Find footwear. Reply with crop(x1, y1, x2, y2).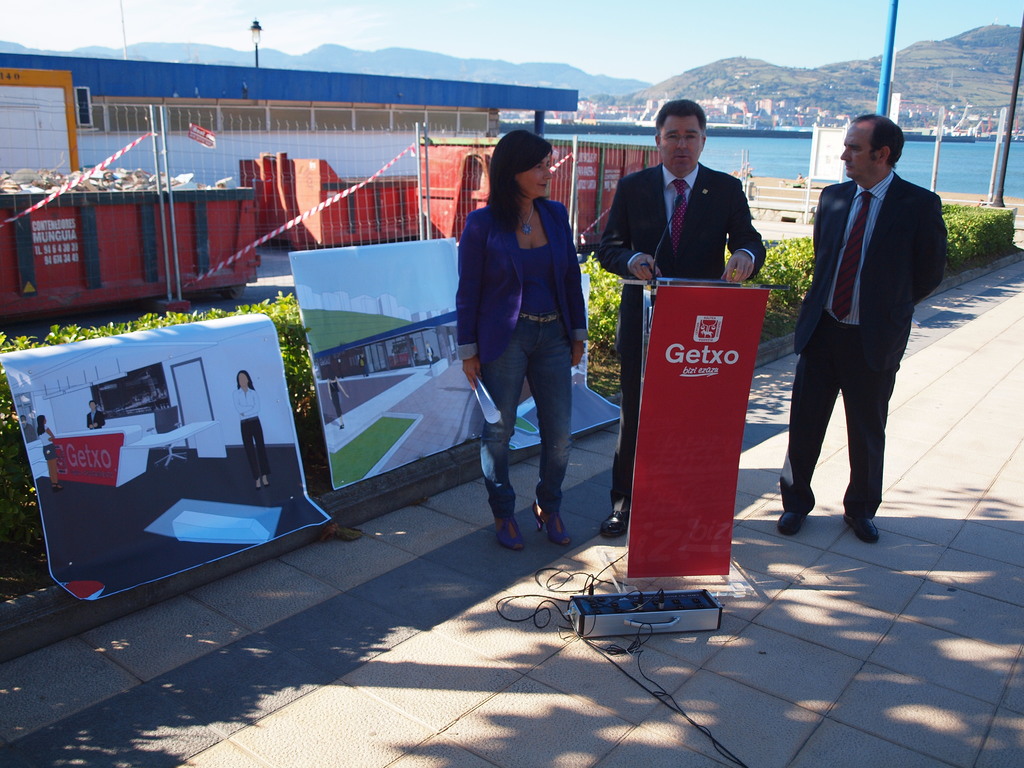
crop(489, 512, 524, 552).
